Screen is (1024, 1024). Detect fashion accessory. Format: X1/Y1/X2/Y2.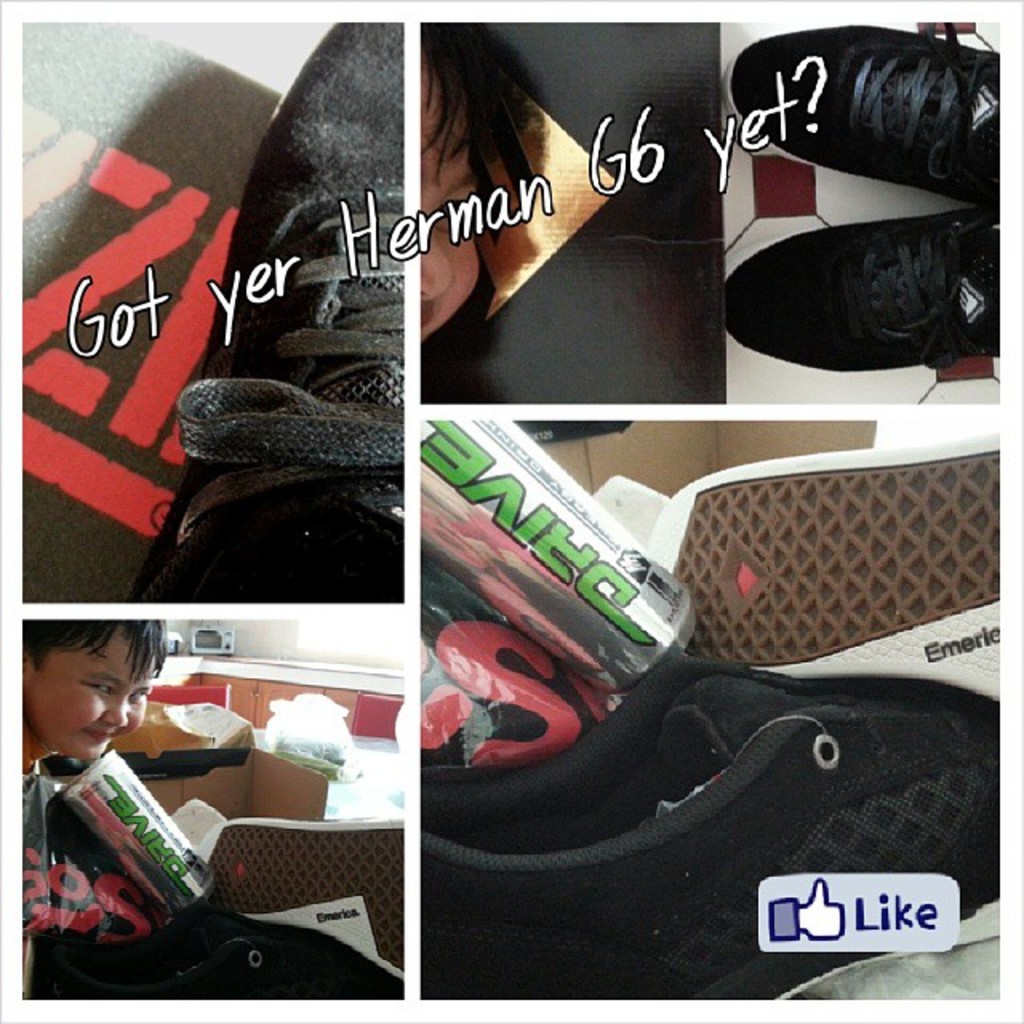
643/429/1008/682.
